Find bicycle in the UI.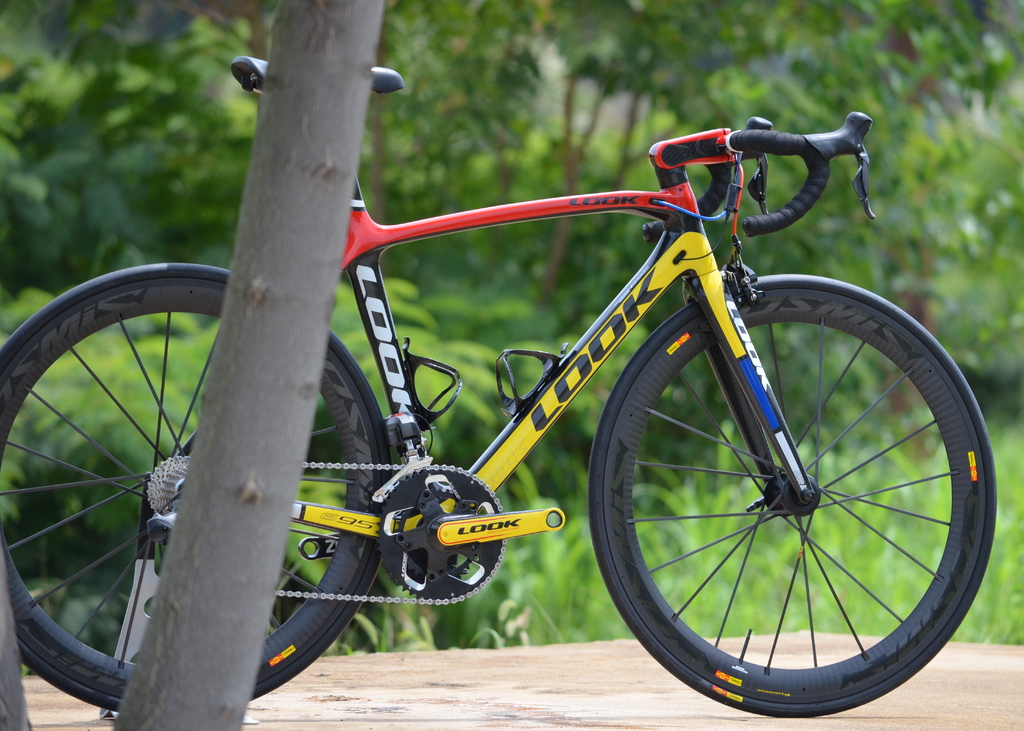
UI element at x1=34 y1=0 x2=995 y2=710.
